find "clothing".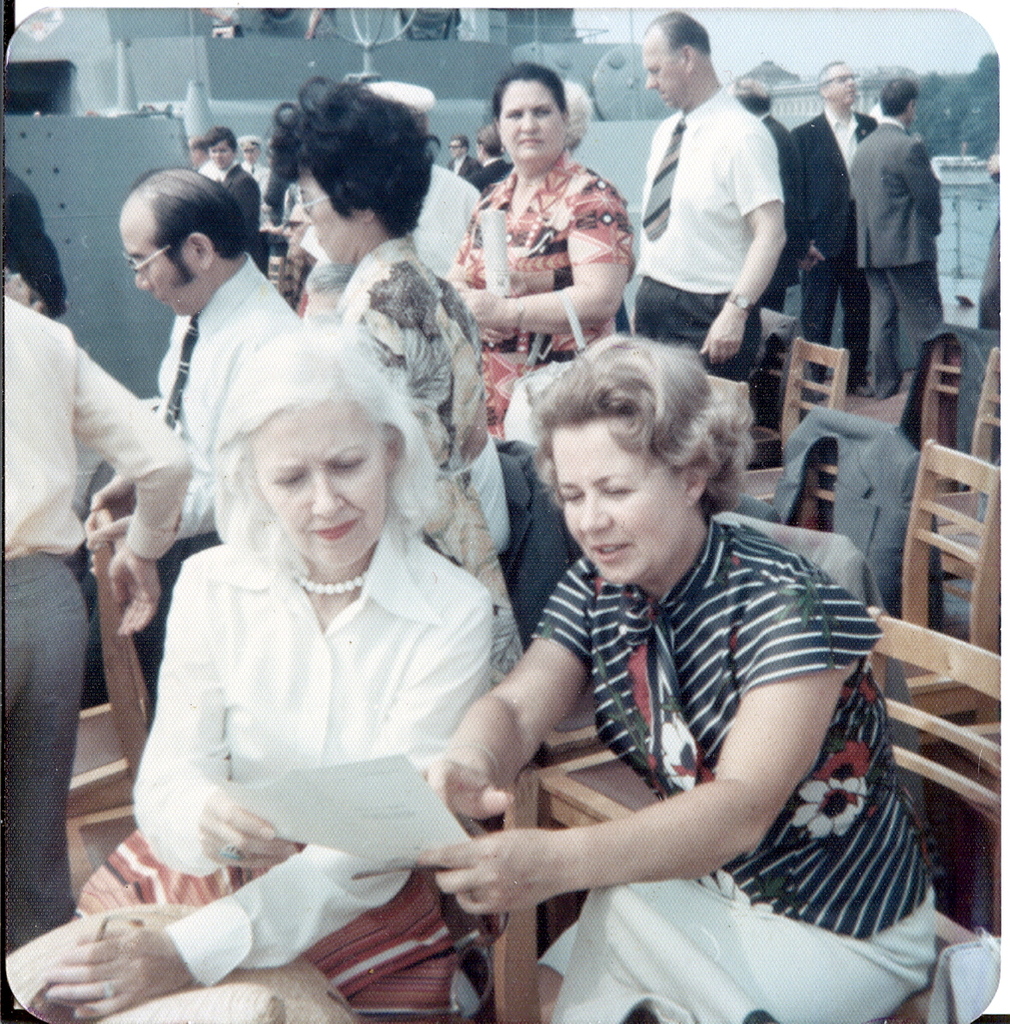
select_region(790, 109, 875, 374).
